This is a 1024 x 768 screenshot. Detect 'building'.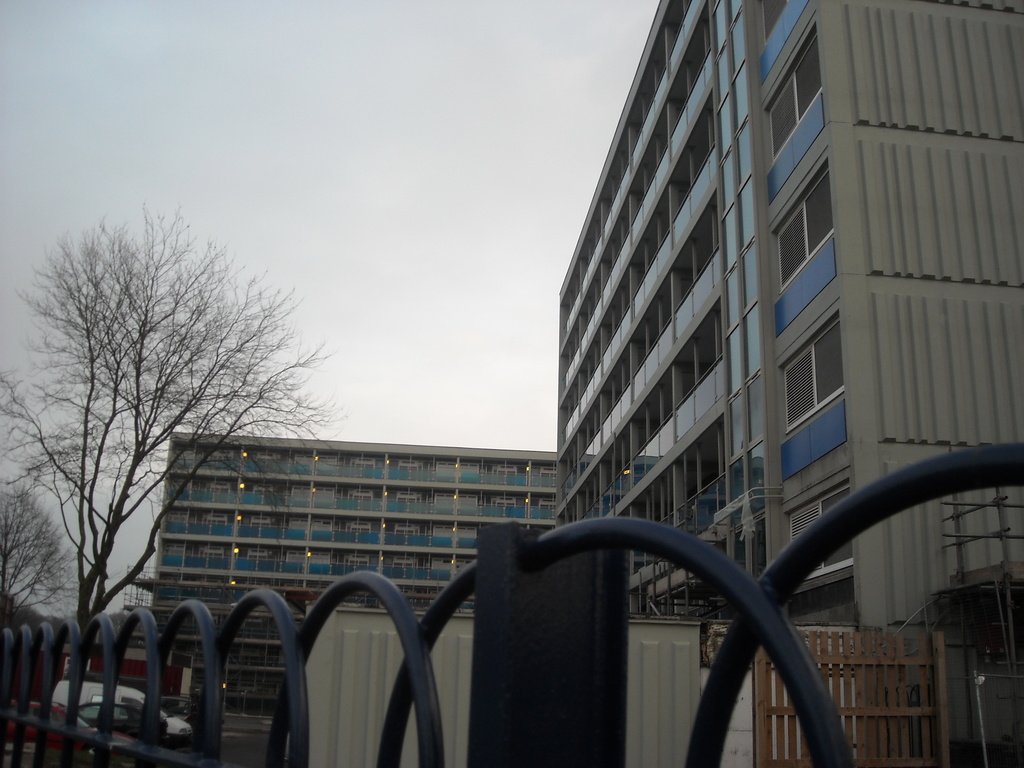
crop(144, 428, 568, 719).
